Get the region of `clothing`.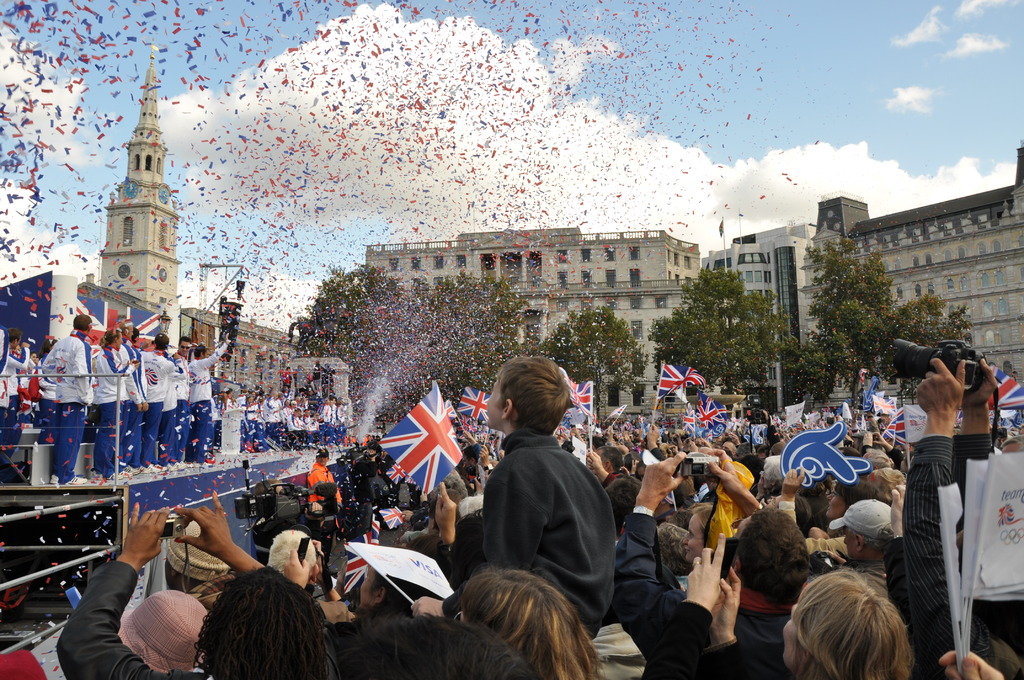
left=330, top=591, right=444, bottom=679.
